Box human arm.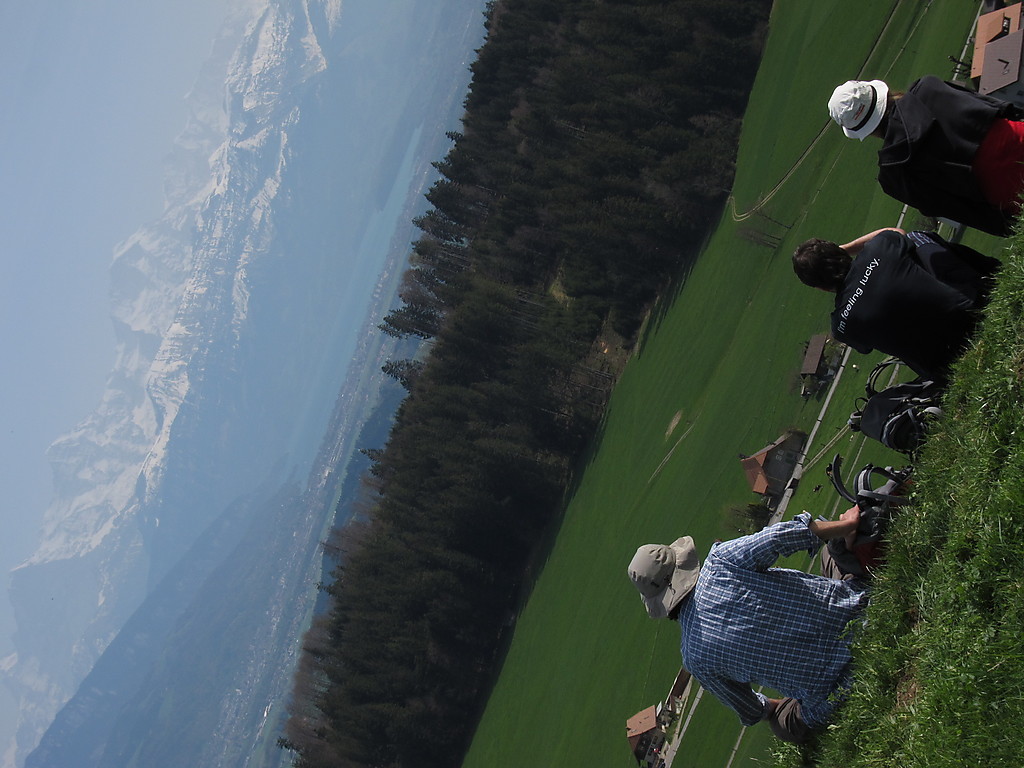
[left=712, top=512, right=863, bottom=568].
